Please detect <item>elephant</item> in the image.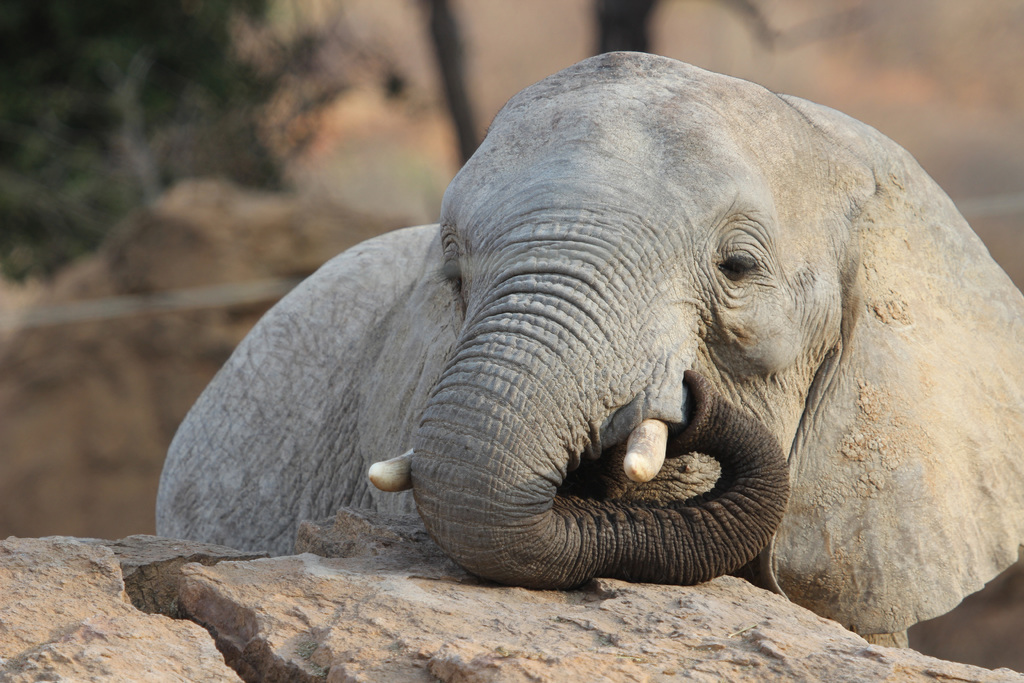
<region>158, 52, 1005, 627</region>.
